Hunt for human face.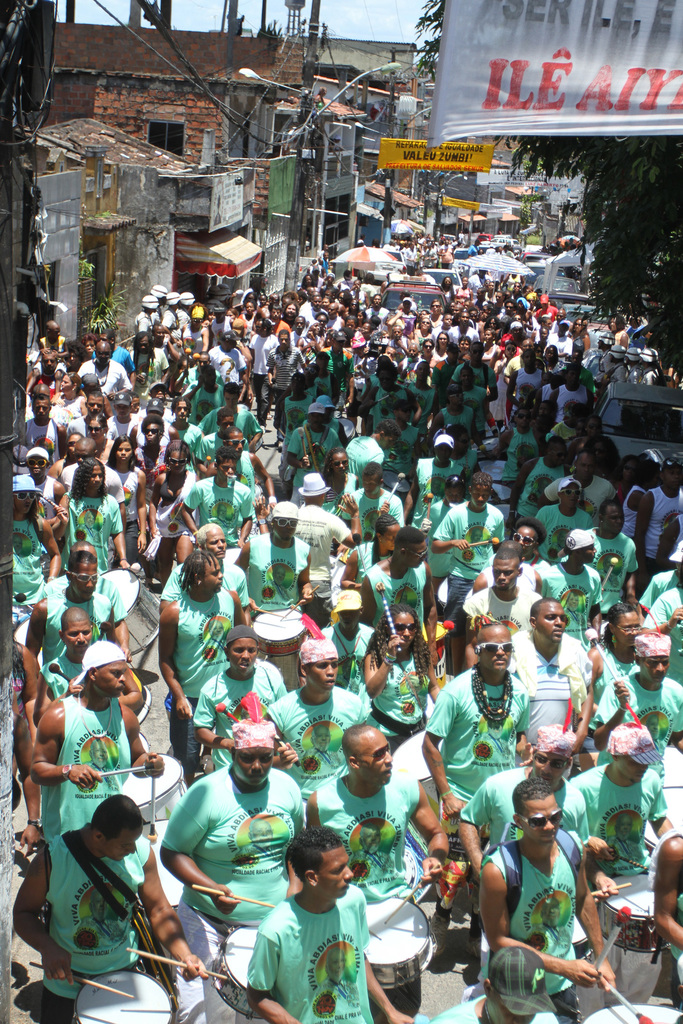
Hunted down at <region>292, 316, 305, 333</region>.
